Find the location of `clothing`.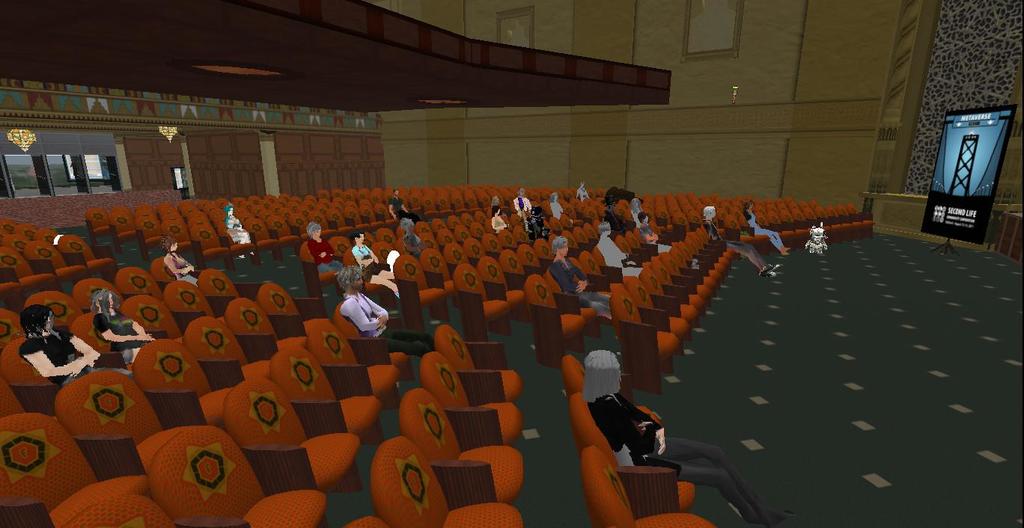
Location: crop(591, 393, 764, 527).
